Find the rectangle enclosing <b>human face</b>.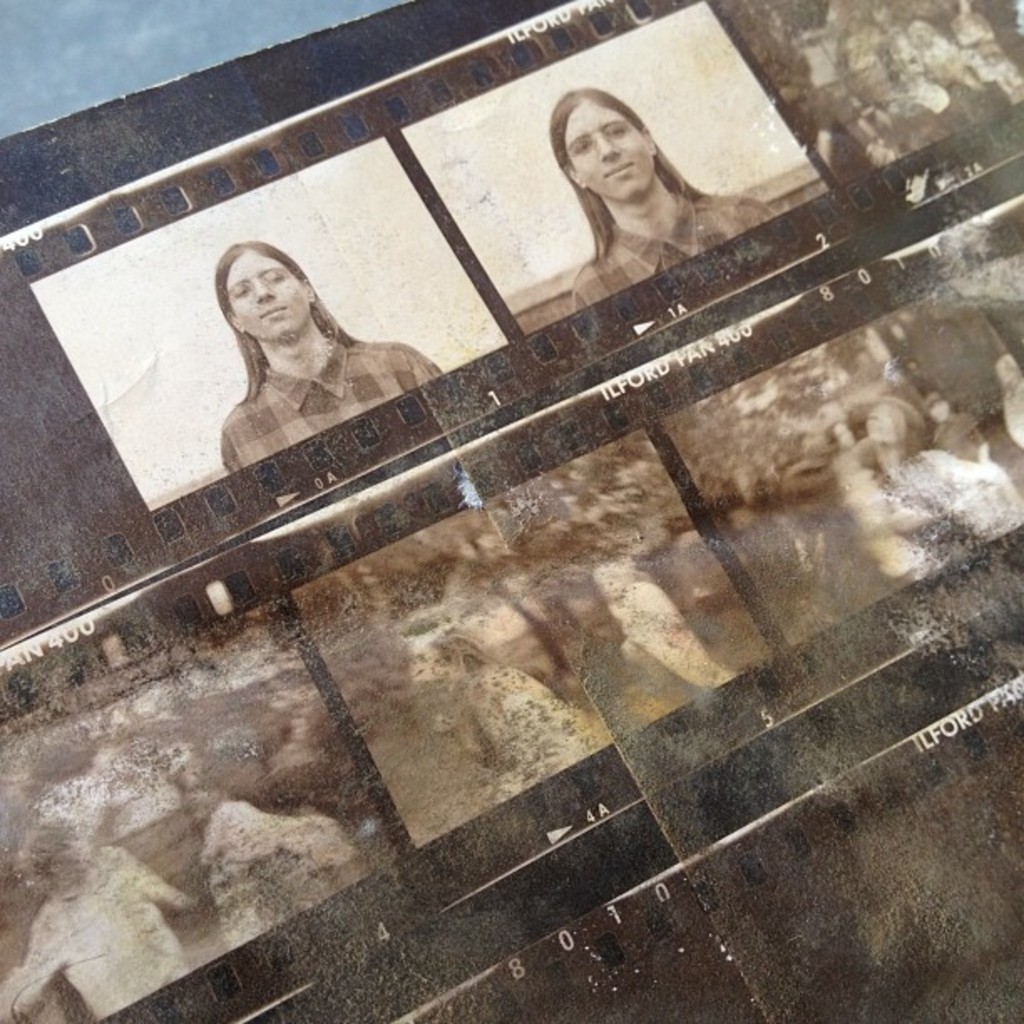
rect(224, 251, 308, 341).
